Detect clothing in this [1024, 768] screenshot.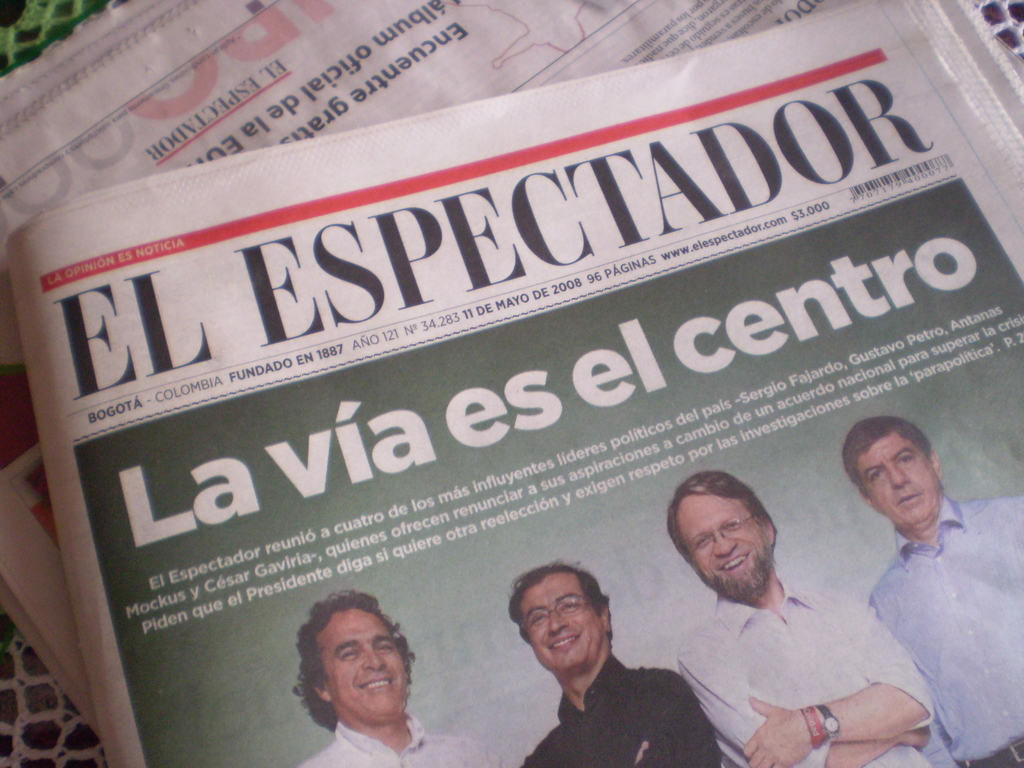
Detection: box(669, 563, 954, 767).
